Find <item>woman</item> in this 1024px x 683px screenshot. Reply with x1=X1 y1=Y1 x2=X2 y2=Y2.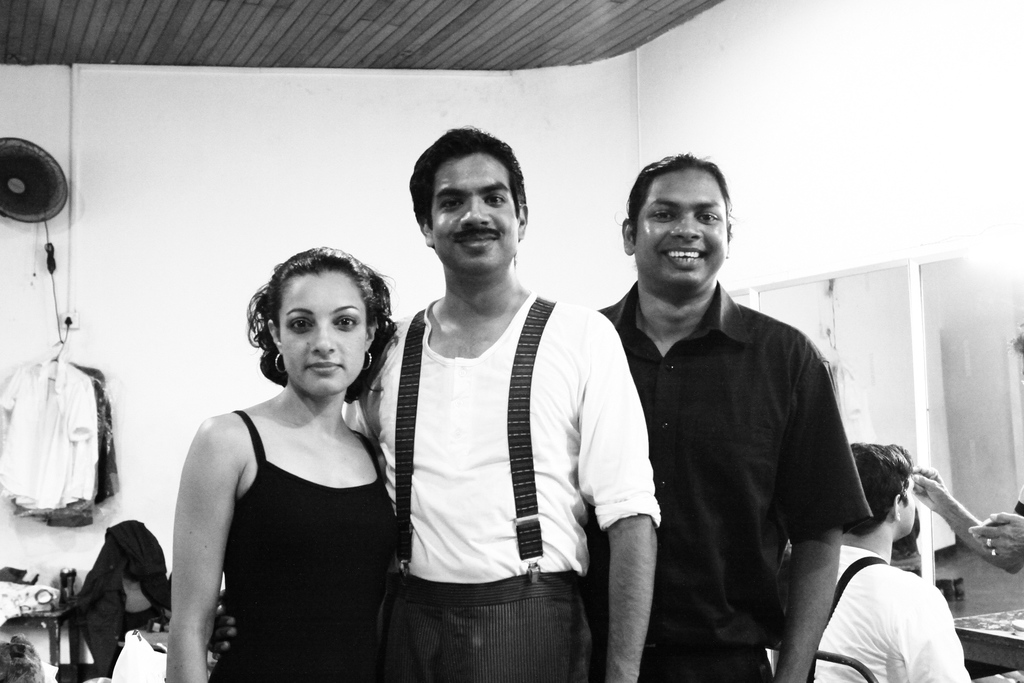
x1=159 y1=232 x2=409 y2=682.
